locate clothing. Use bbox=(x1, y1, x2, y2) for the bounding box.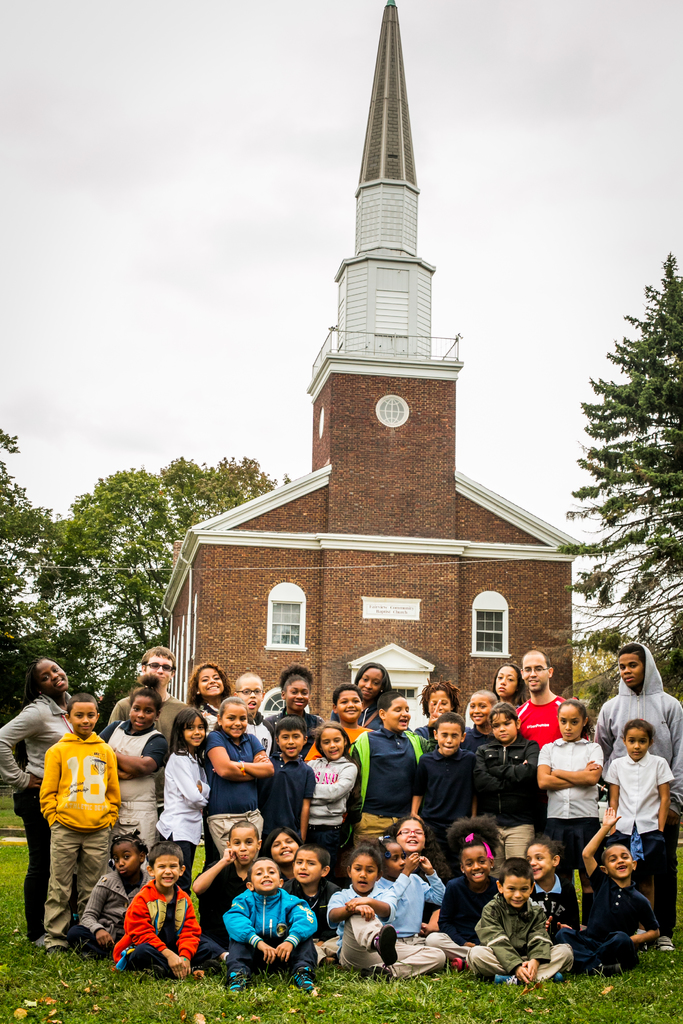
bbox=(308, 757, 359, 853).
